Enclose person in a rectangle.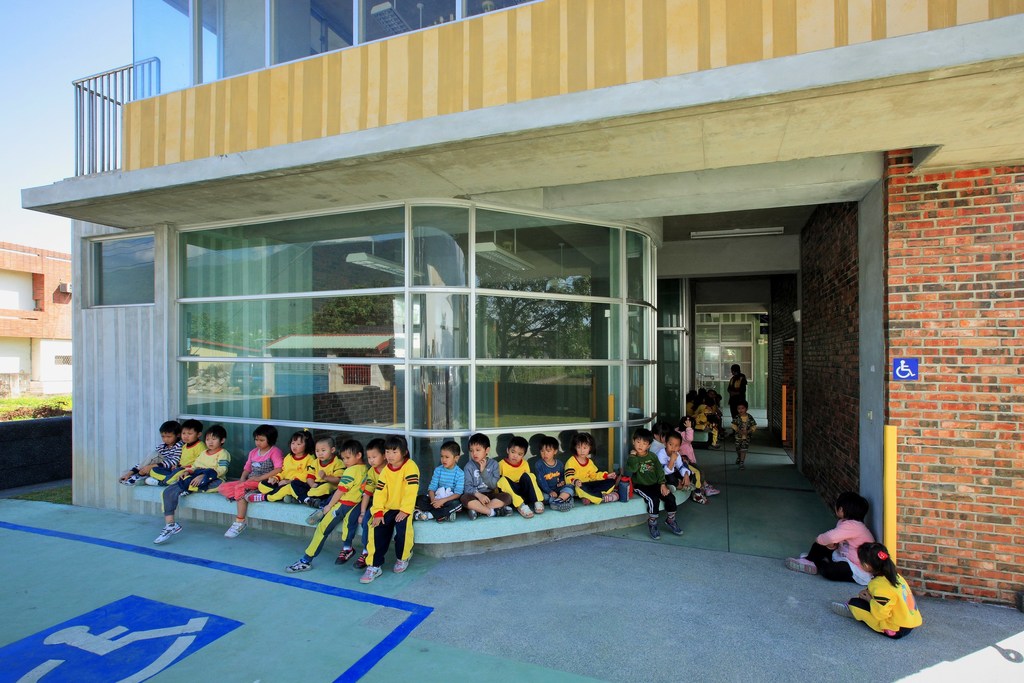
{"left": 785, "top": 490, "right": 888, "bottom": 591}.
